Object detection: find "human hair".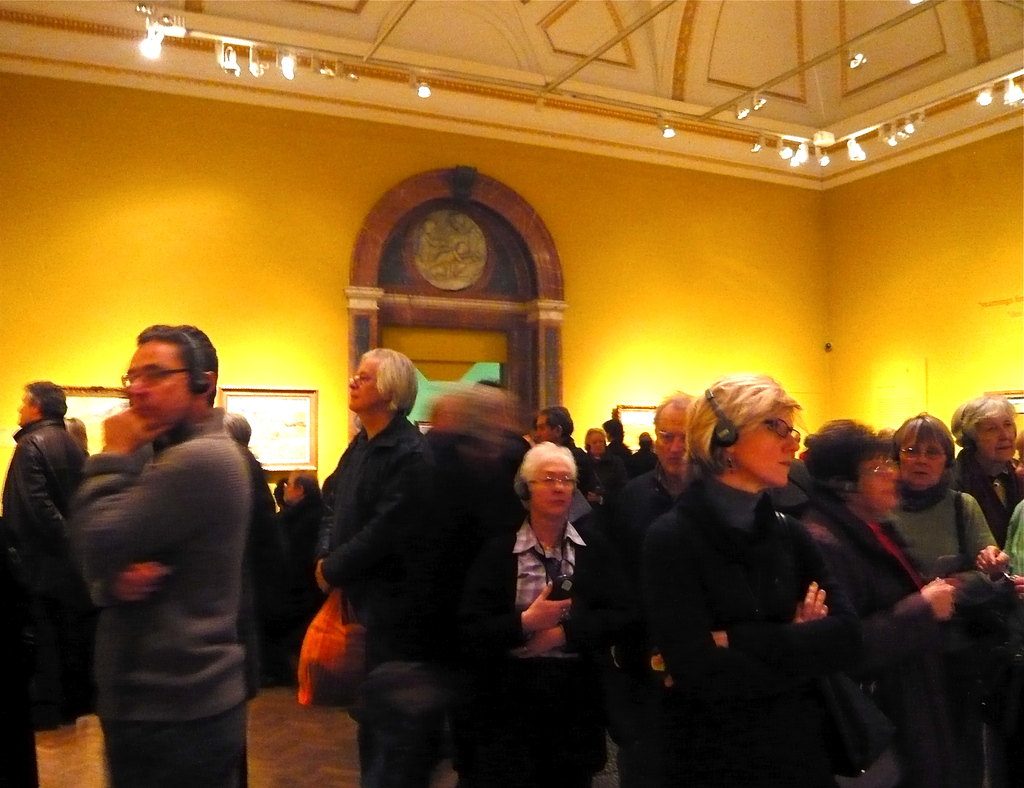
x1=898, y1=409, x2=957, y2=472.
